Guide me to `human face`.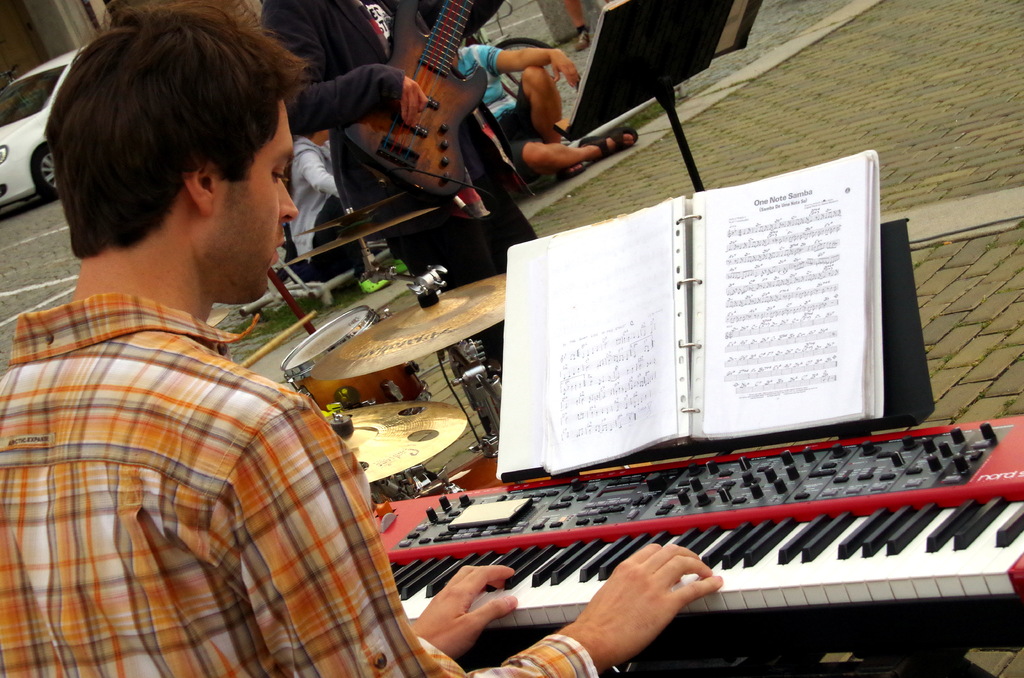
Guidance: detection(201, 96, 304, 306).
